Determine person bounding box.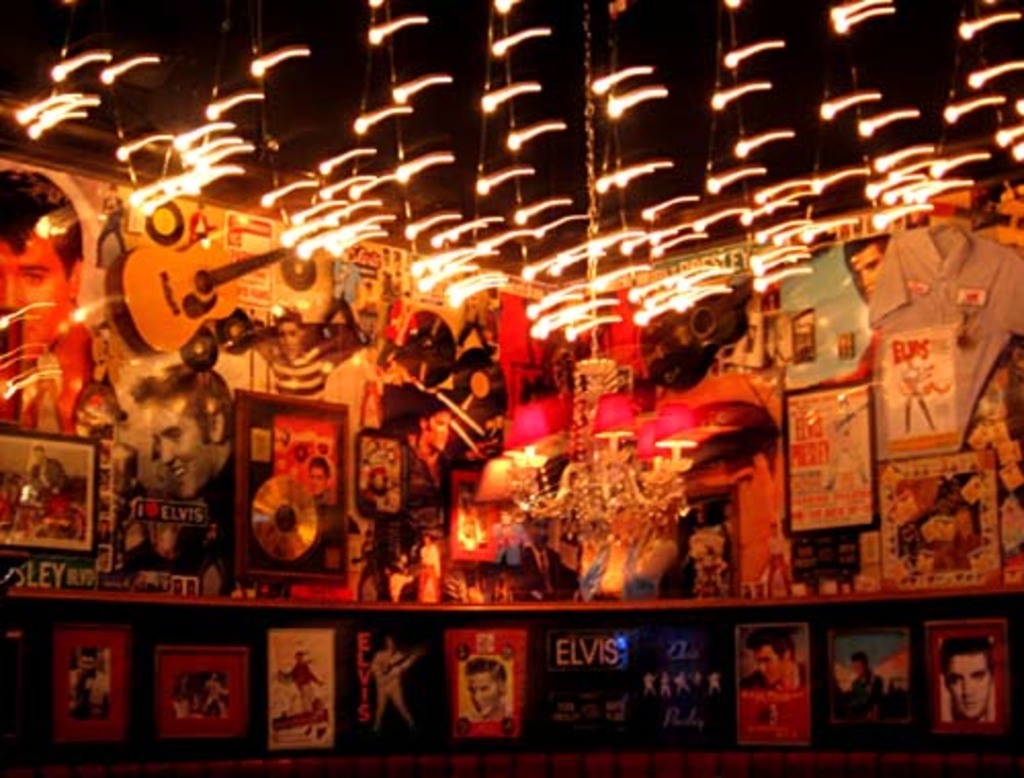
Determined: (748, 629, 813, 690).
